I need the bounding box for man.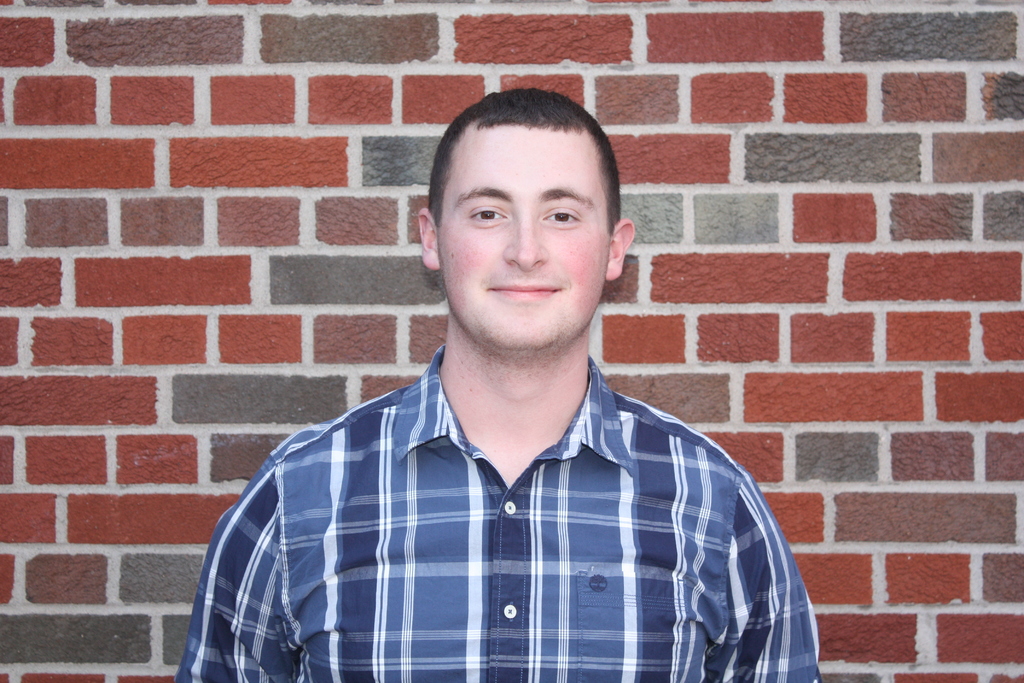
Here it is: rect(176, 75, 826, 682).
